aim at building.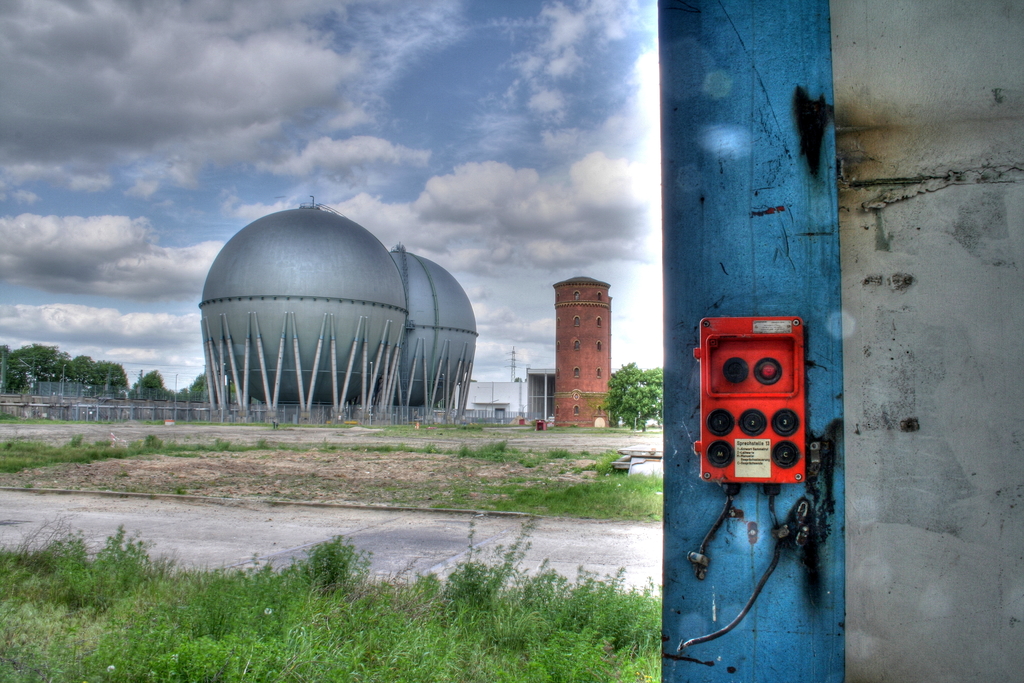
Aimed at (x1=465, y1=366, x2=561, y2=425).
